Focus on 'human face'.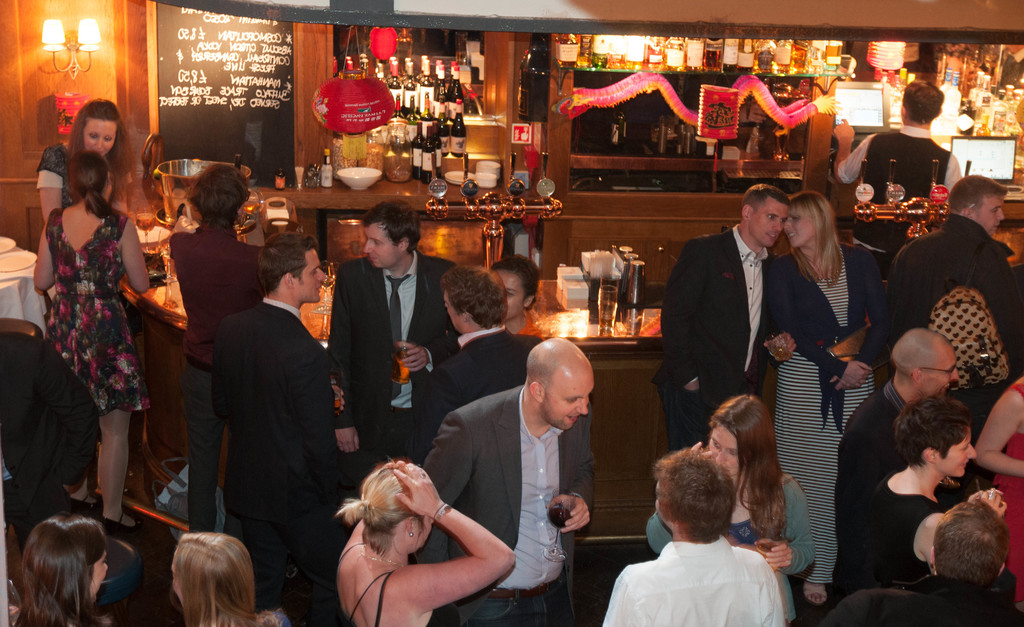
Focused at [x1=86, y1=114, x2=116, y2=156].
